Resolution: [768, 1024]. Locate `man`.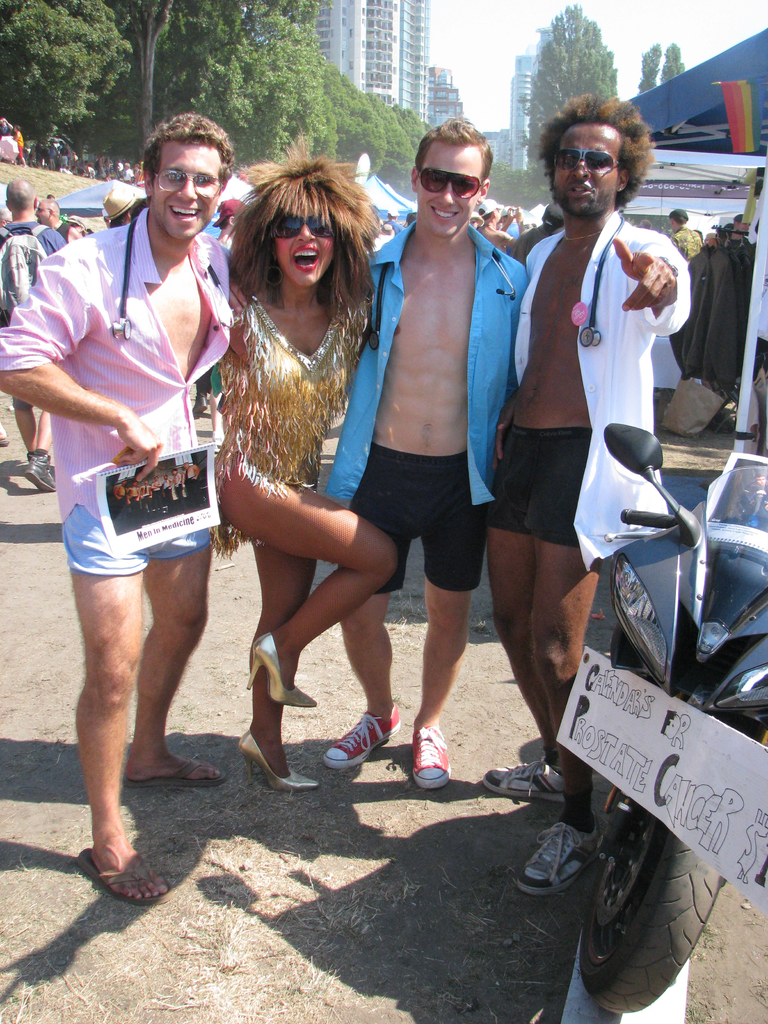
bbox=(214, 192, 253, 254).
